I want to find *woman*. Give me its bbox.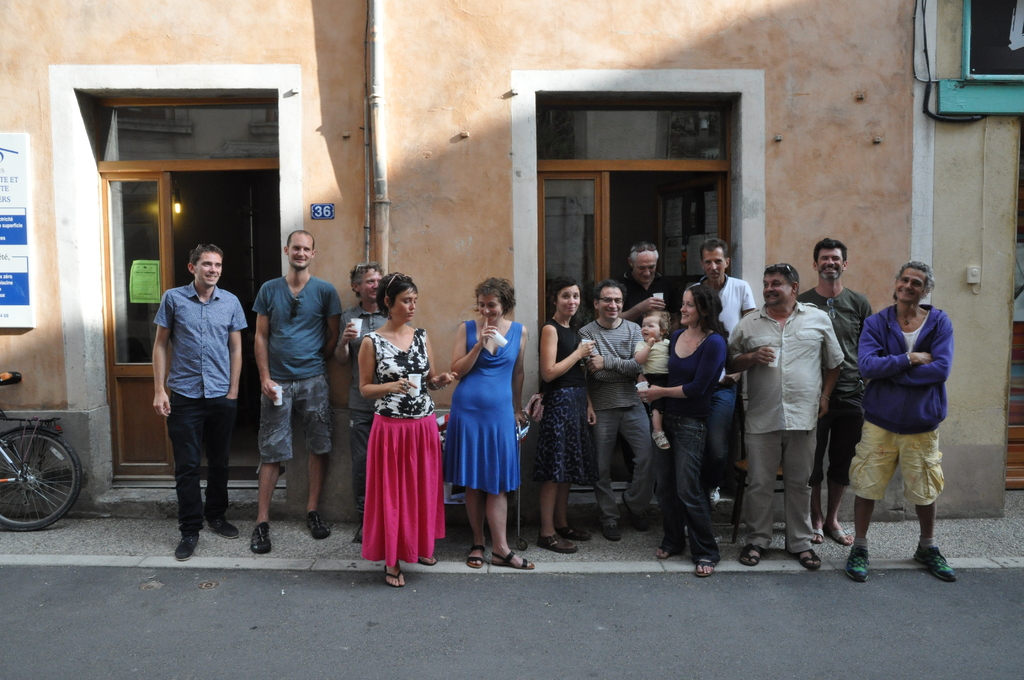
Rect(534, 275, 599, 557).
